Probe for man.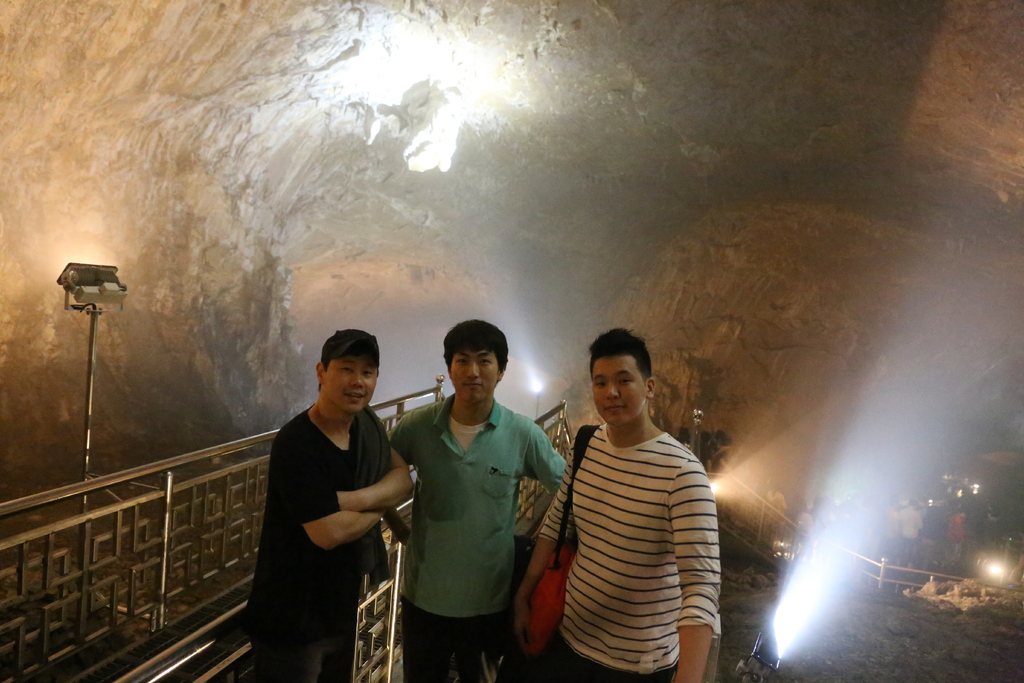
Probe result: locate(384, 320, 566, 682).
